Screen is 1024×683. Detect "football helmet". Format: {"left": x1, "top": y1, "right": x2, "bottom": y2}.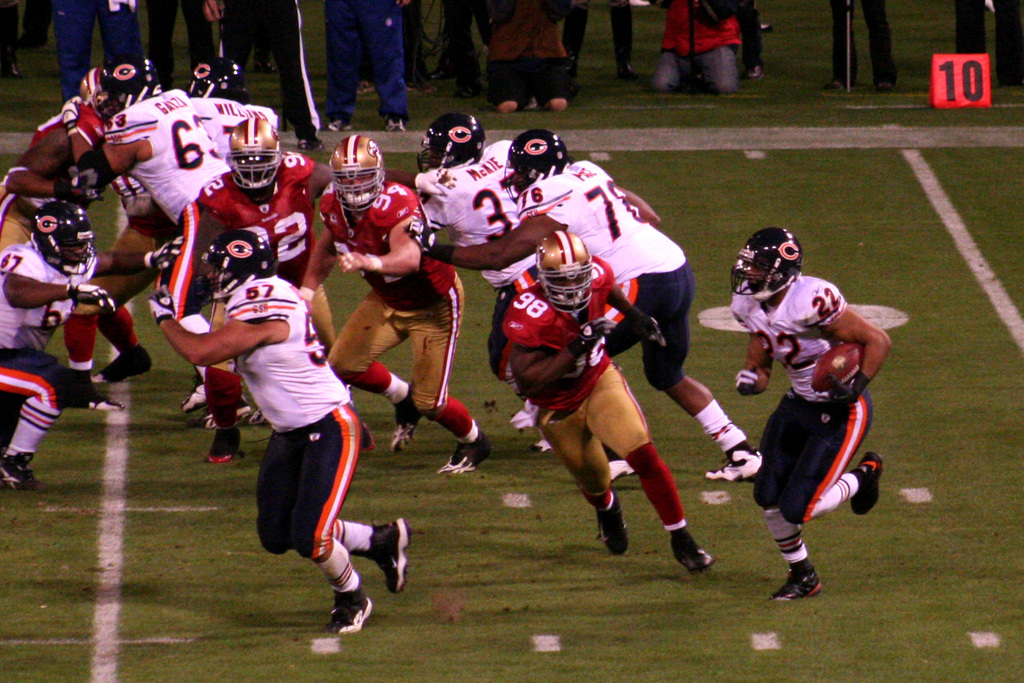
{"left": 328, "top": 131, "right": 385, "bottom": 206}.
